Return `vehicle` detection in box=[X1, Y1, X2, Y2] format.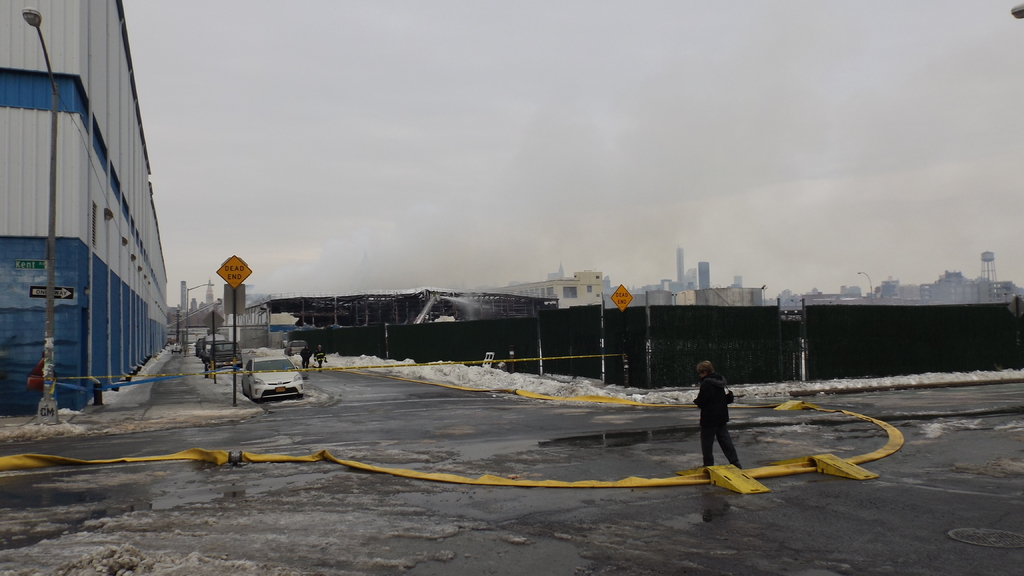
box=[192, 330, 205, 356].
